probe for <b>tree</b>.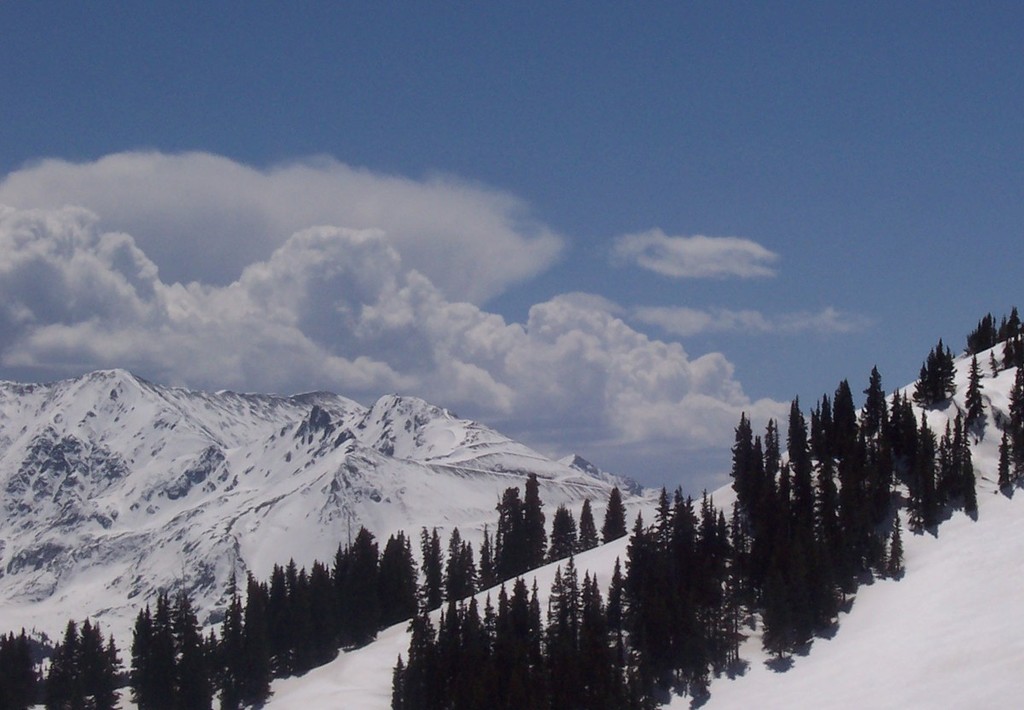
Probe result: box(998, 422, 1016, 489).
